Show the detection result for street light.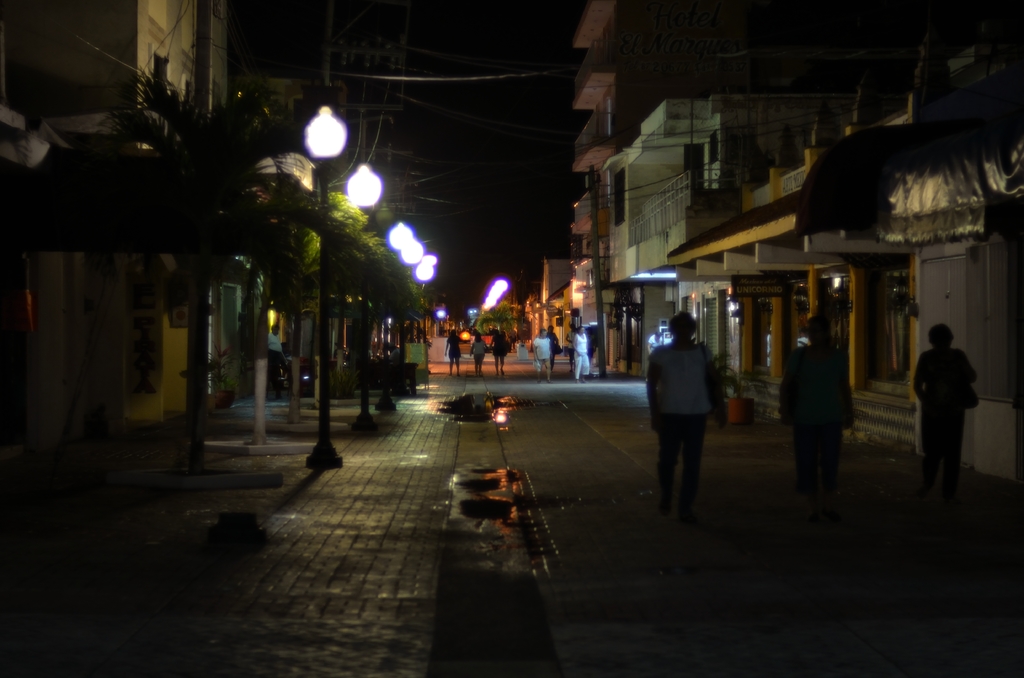
{"left": 380, "top": 218, "right": 419, "bottom": 410}.
